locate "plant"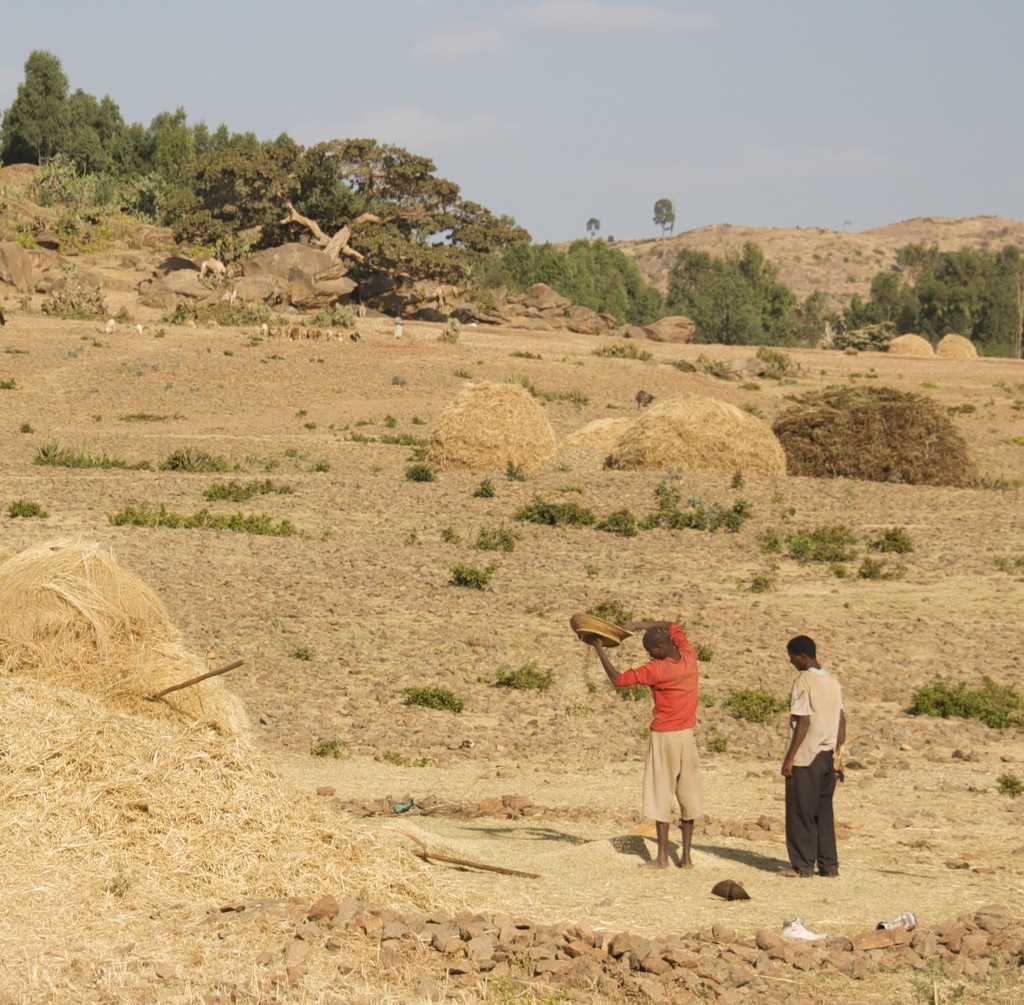
left=833, top=560, right=854, bottom=576
